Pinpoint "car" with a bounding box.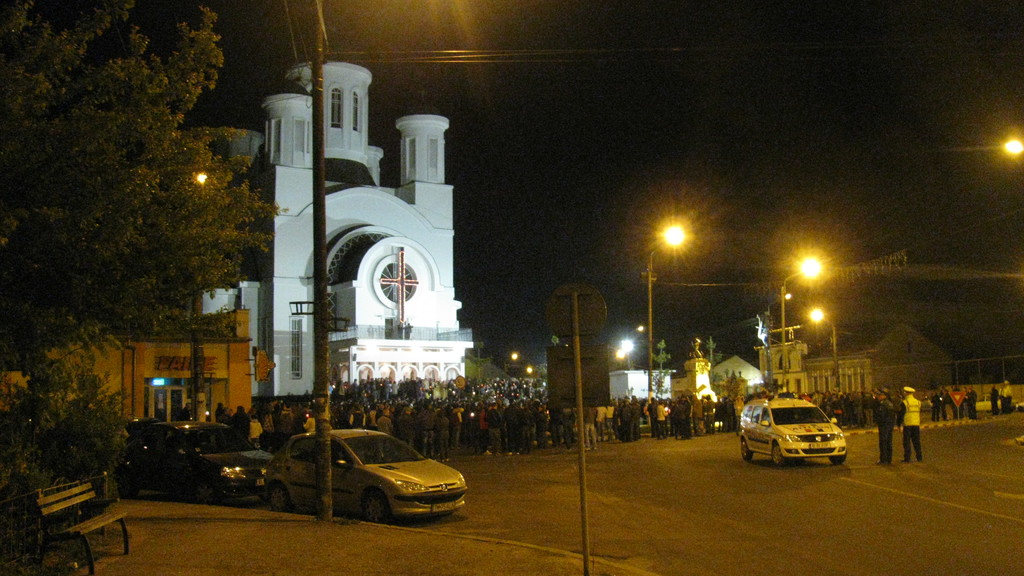
115,420,273,502.
